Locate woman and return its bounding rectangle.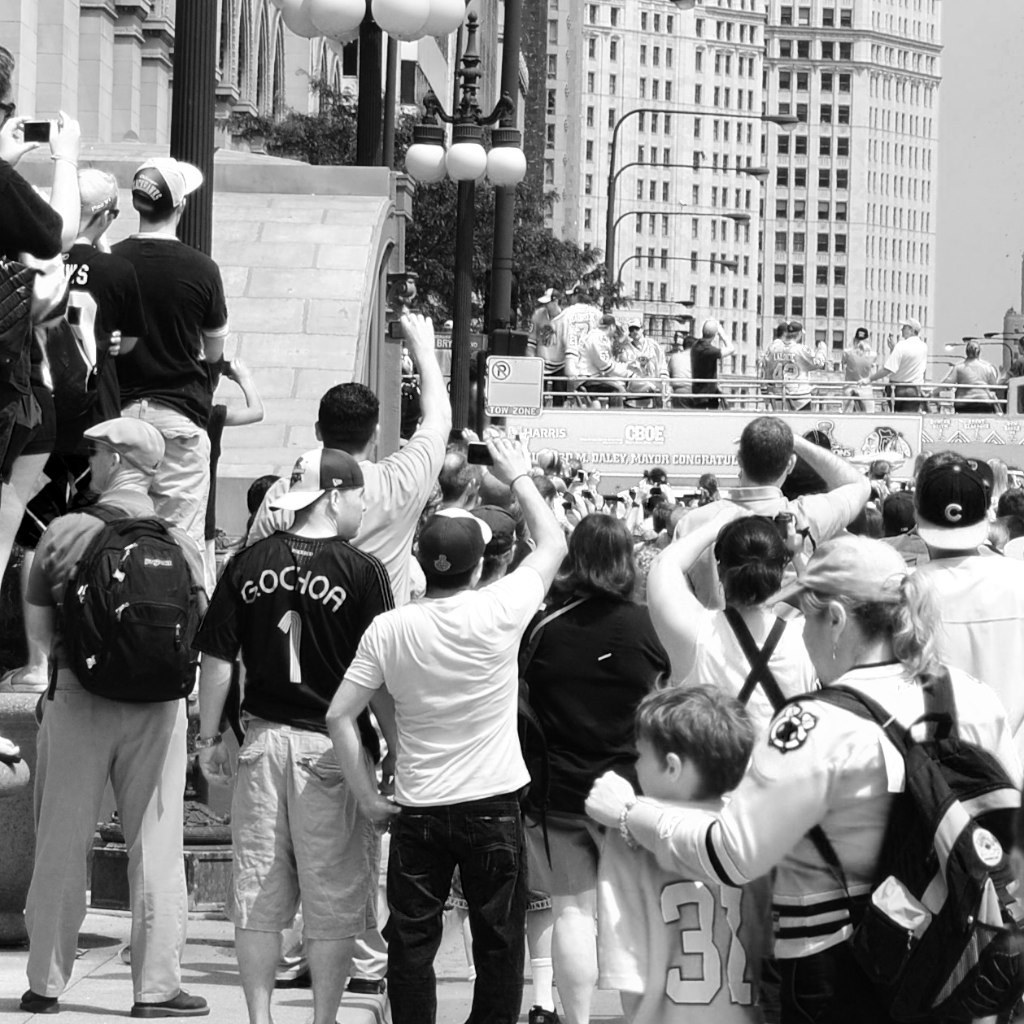
region(0, 45, 84, 774).
